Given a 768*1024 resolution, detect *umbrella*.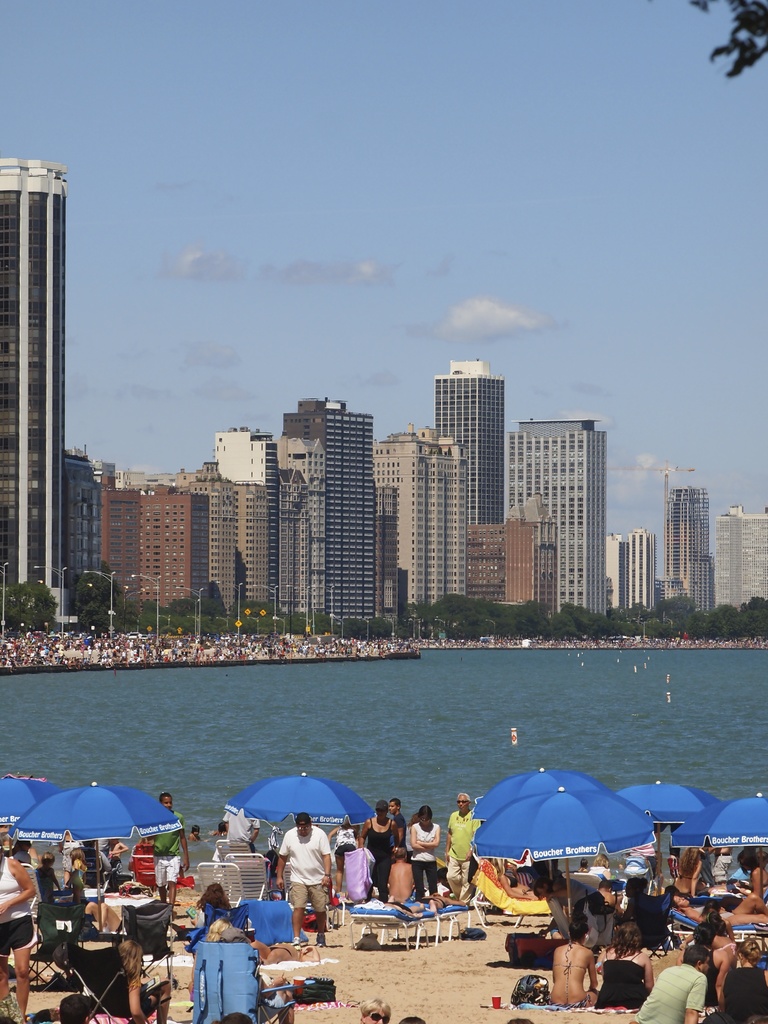
[left=623, top=778, right=713, bottom=899].
